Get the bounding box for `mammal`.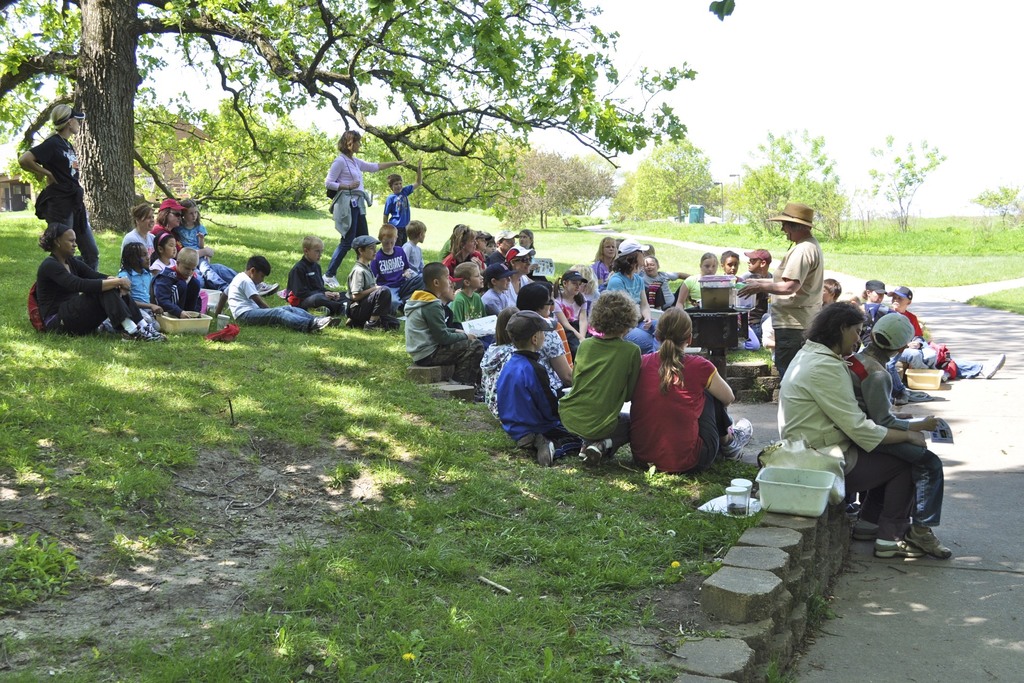
detection(451, 257, 501, 337).
